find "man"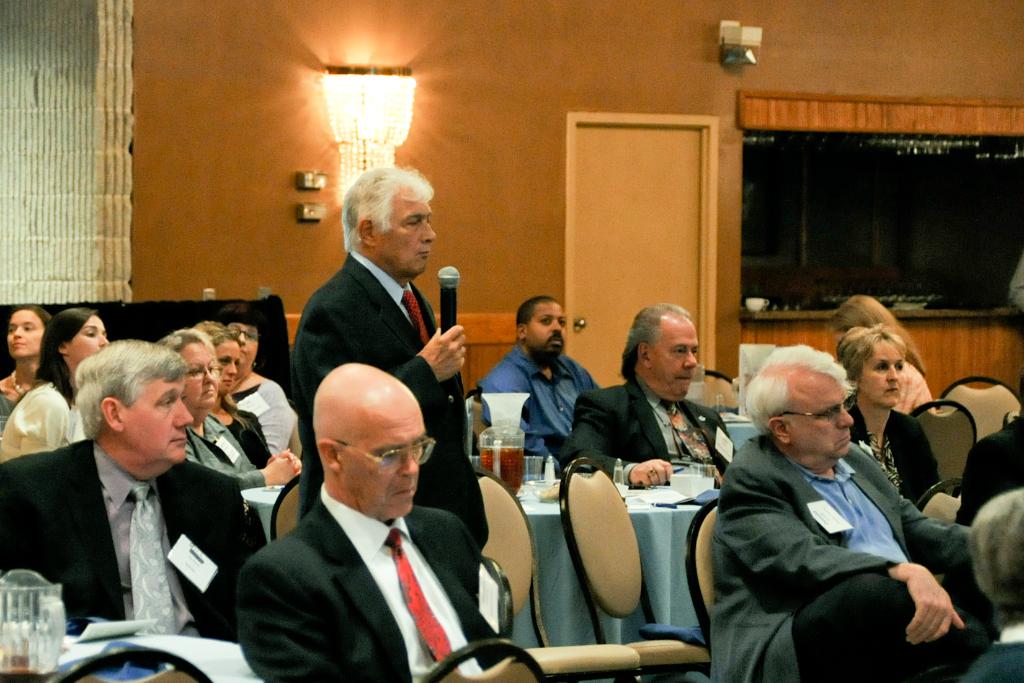
<region>227, 361, 509, 682</region>
